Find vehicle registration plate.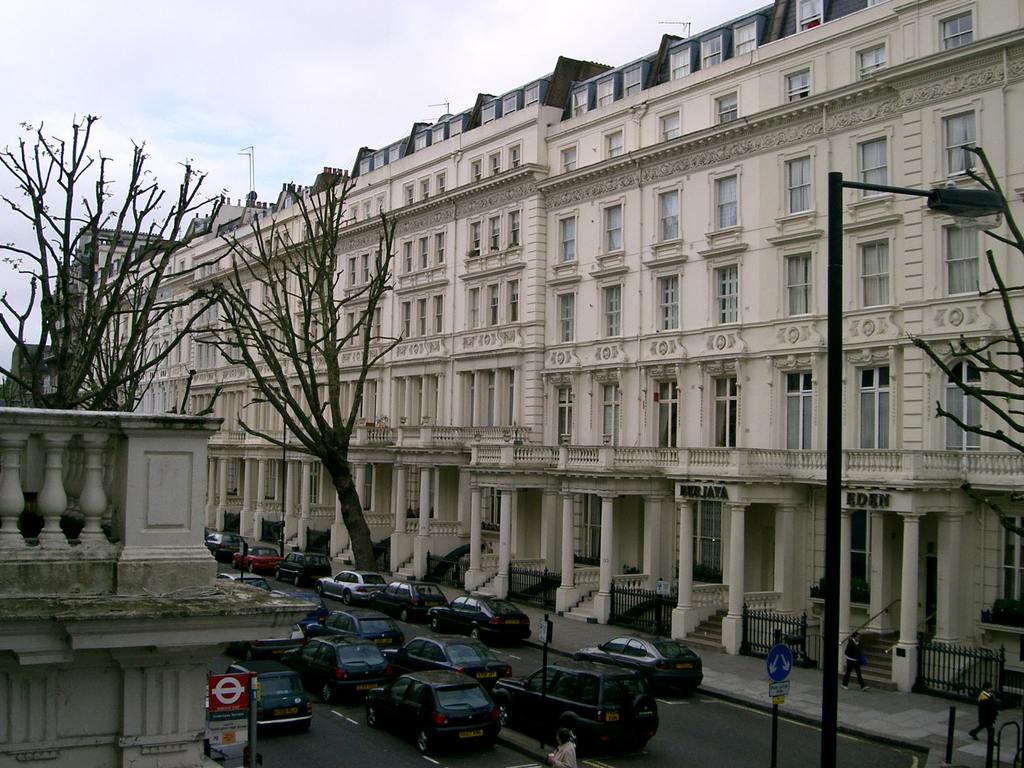
461,727,484,739.
